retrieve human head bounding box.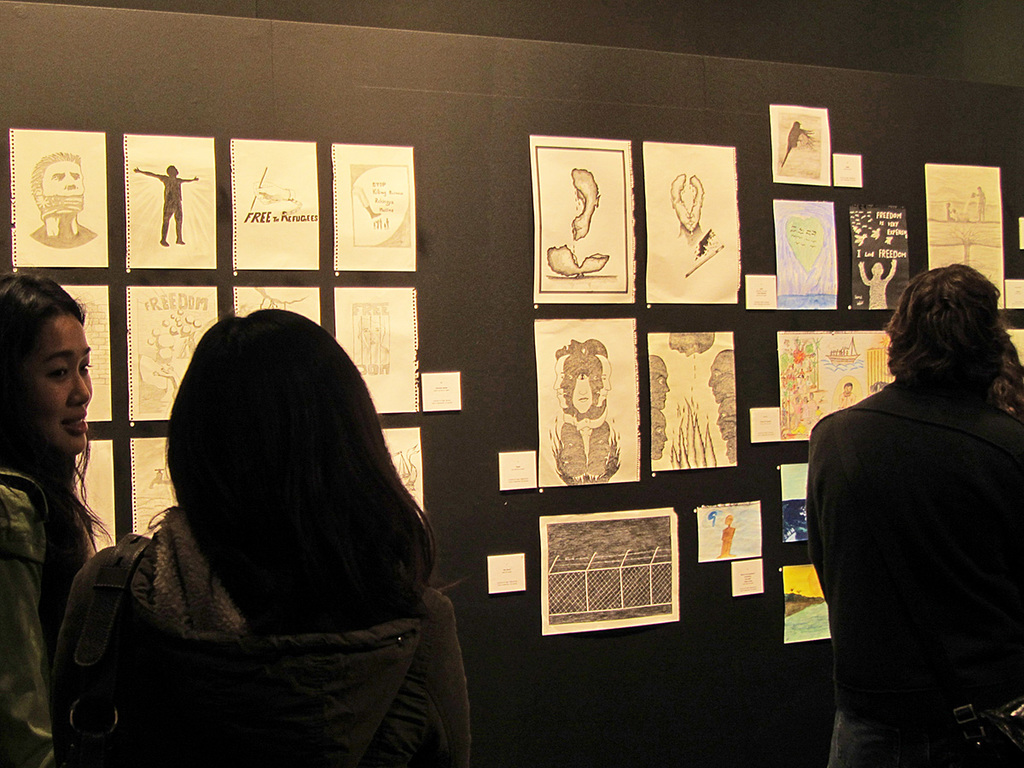
Bounding box: (648,353,667,410).
